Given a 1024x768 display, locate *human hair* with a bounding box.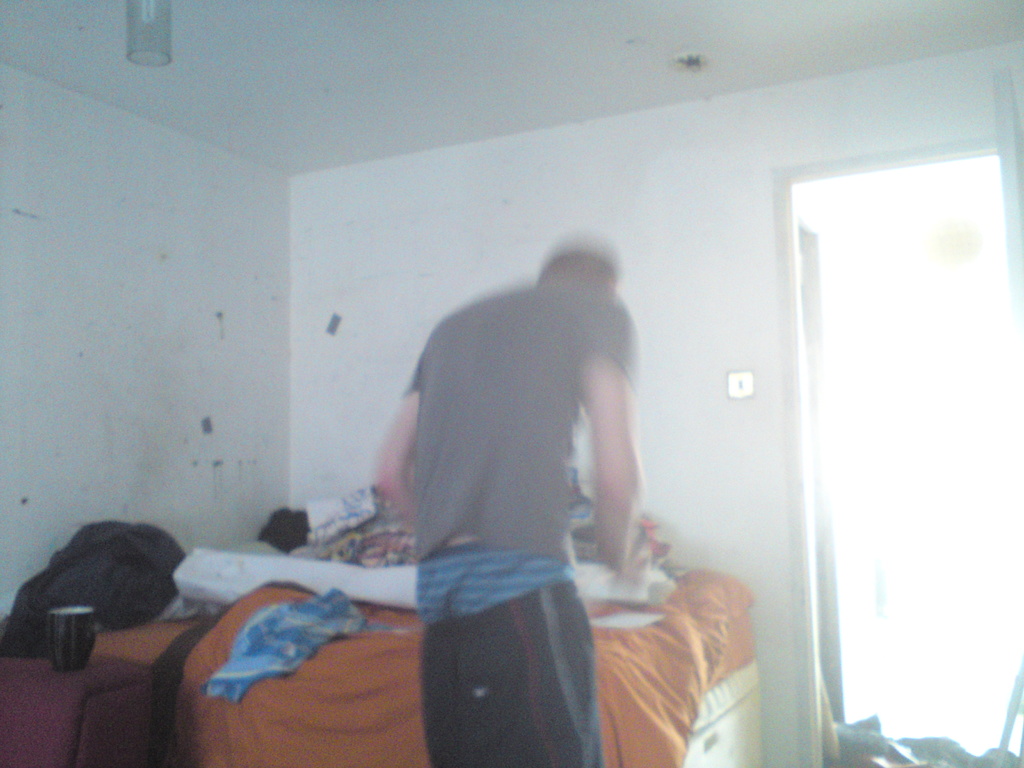
Located: 536/239/623/290.
